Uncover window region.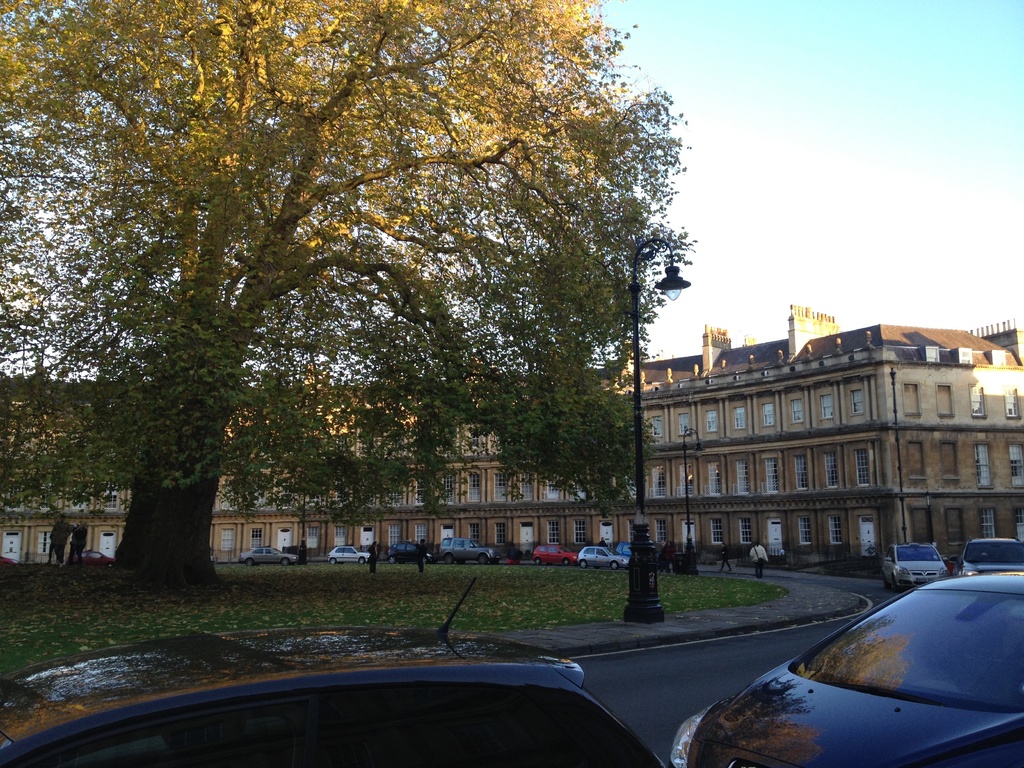
Uncovered: bbox=[676, 413, 691, 436].
